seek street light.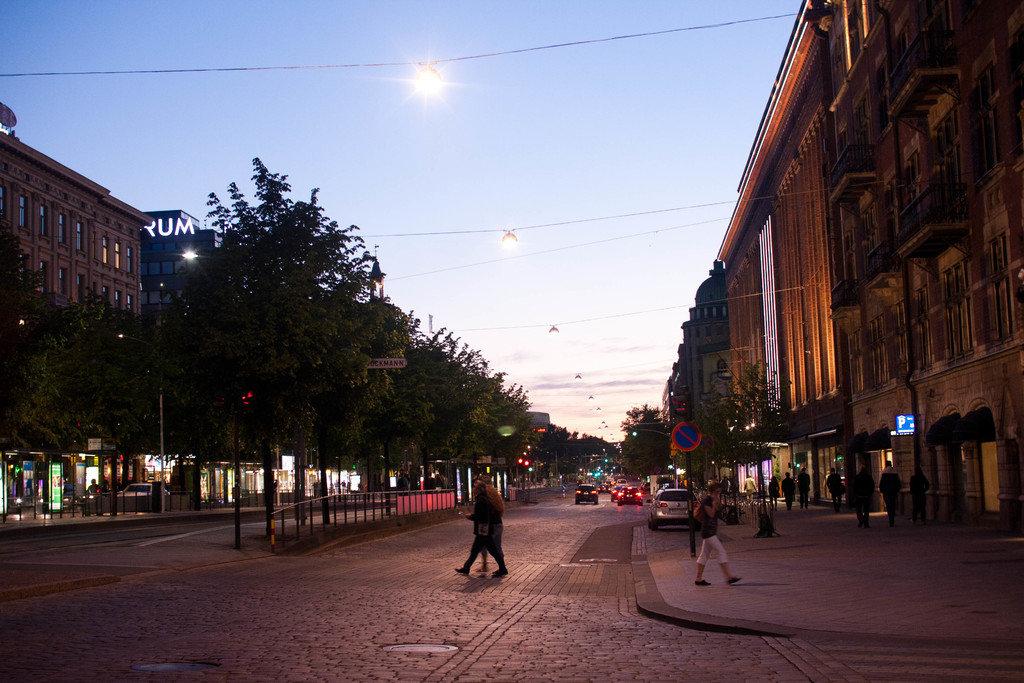
(600, 417, 605, 426).
